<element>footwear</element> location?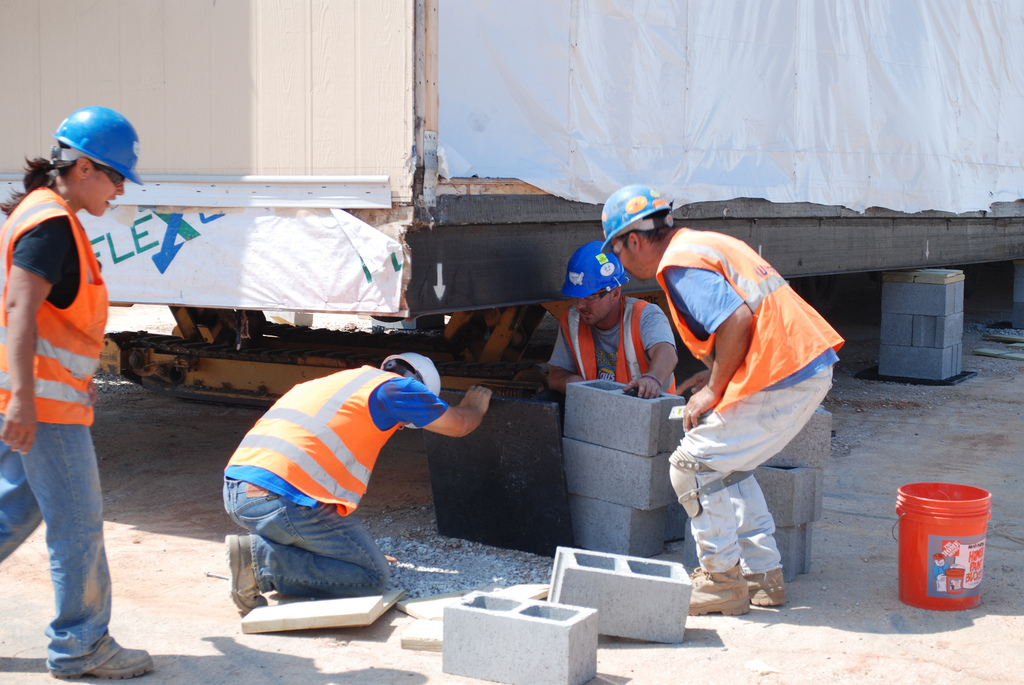
Rect(684, 559, 752, 615)
